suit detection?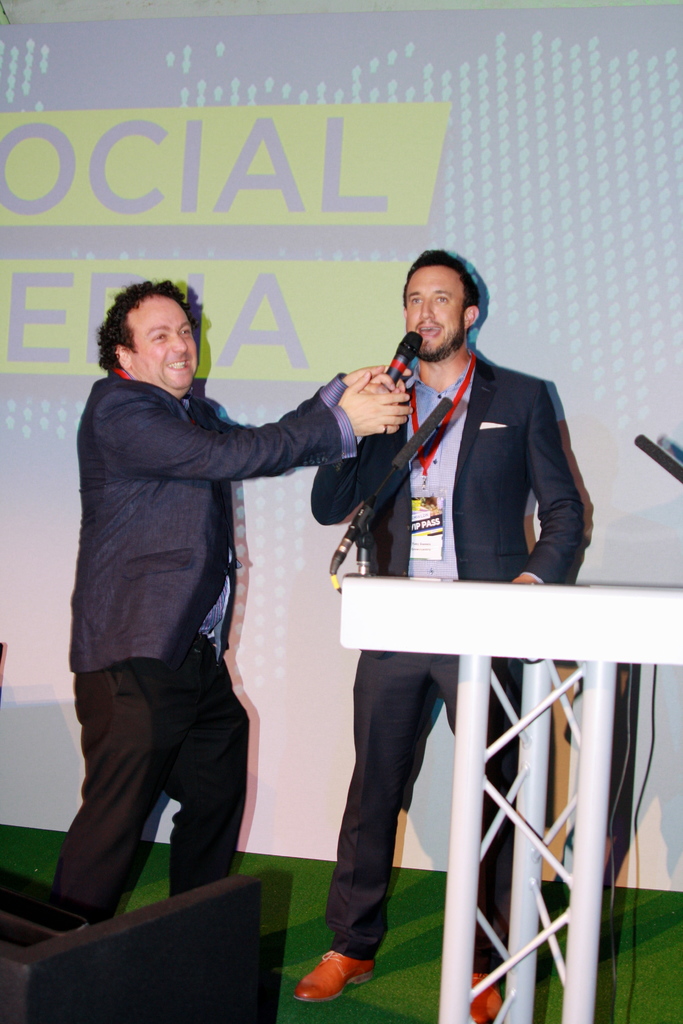
<bbox>340, 264, 592, 862</bbox>
